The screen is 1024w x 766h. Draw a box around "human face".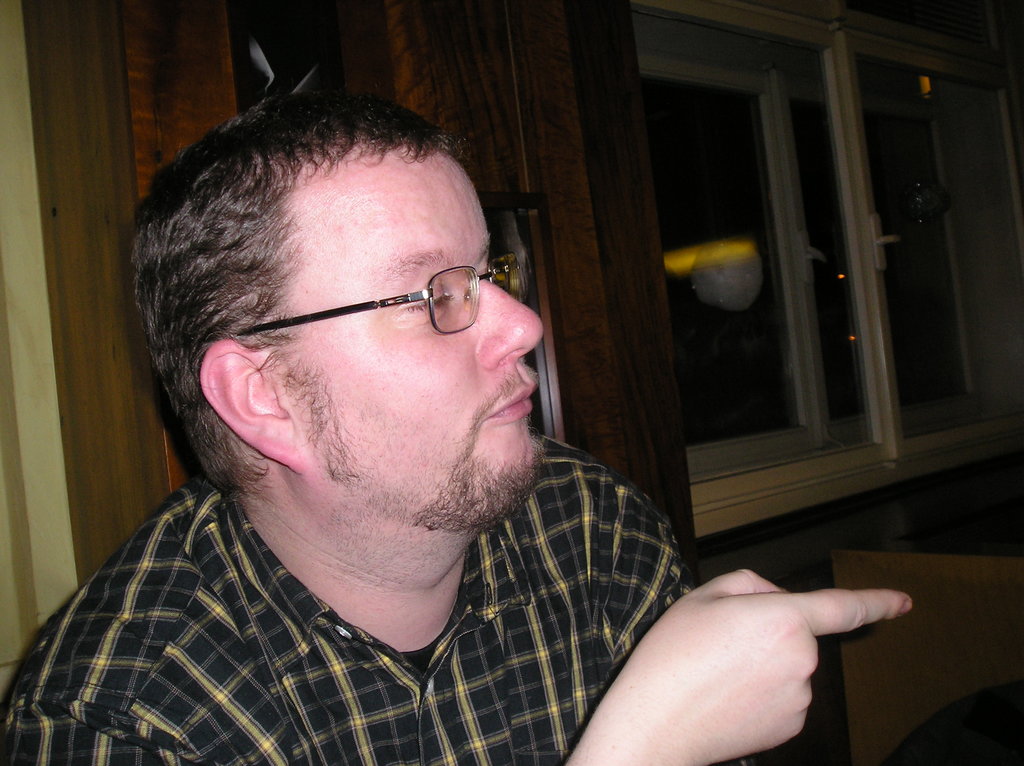
bbox=(264, 147, 548, 525).
